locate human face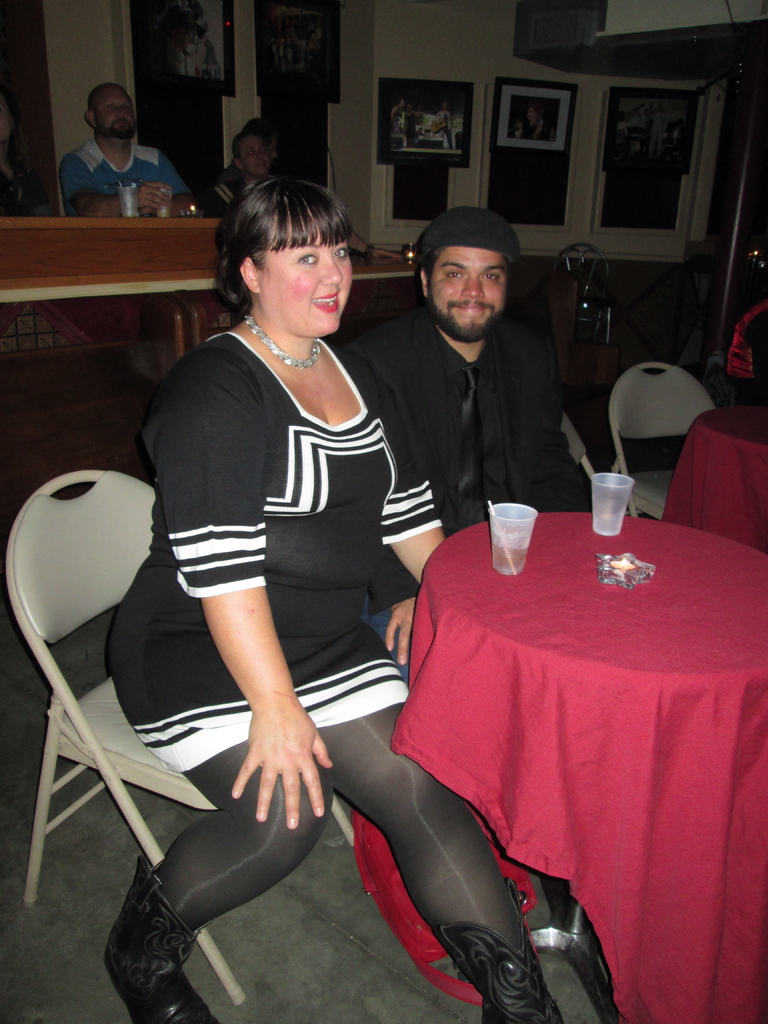
left=238, top=139, right=268, bottom=175
